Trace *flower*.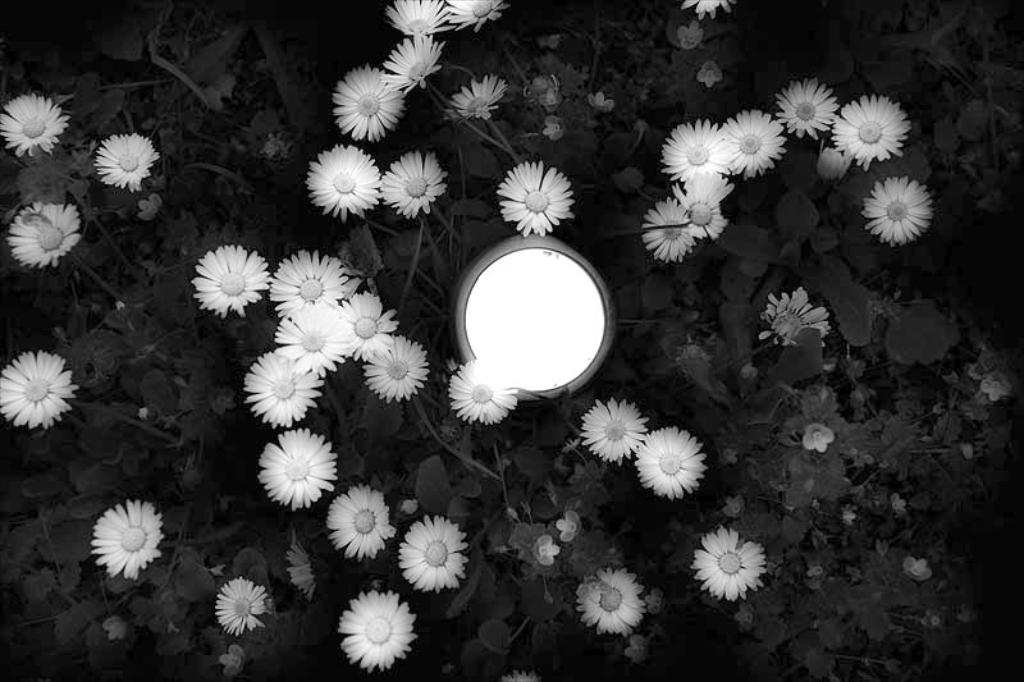
Traced to [90,129,160,194].
